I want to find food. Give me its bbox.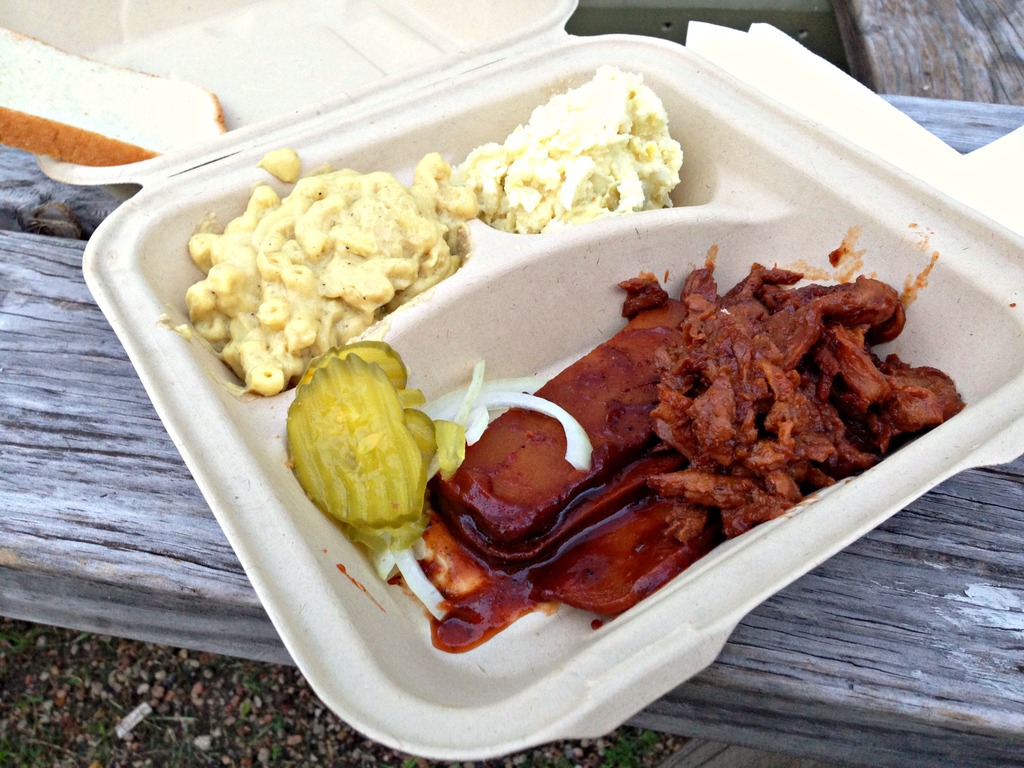
<box>392,388,426,407</box>.
